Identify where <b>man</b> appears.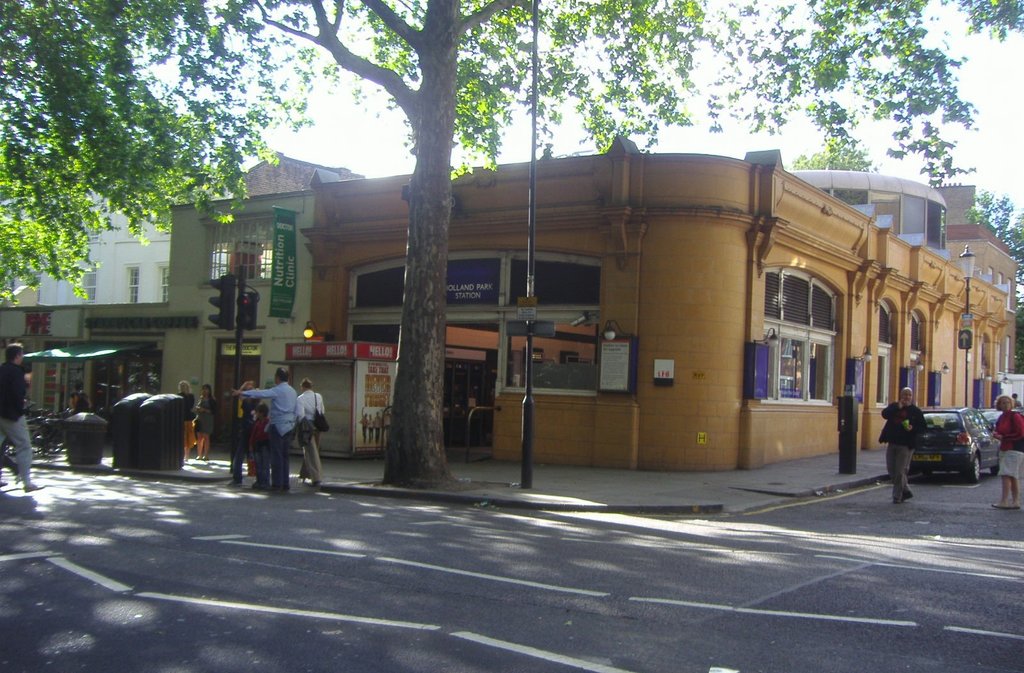
Appears at [x1=232, y1=367, x2=297, y2=491].
